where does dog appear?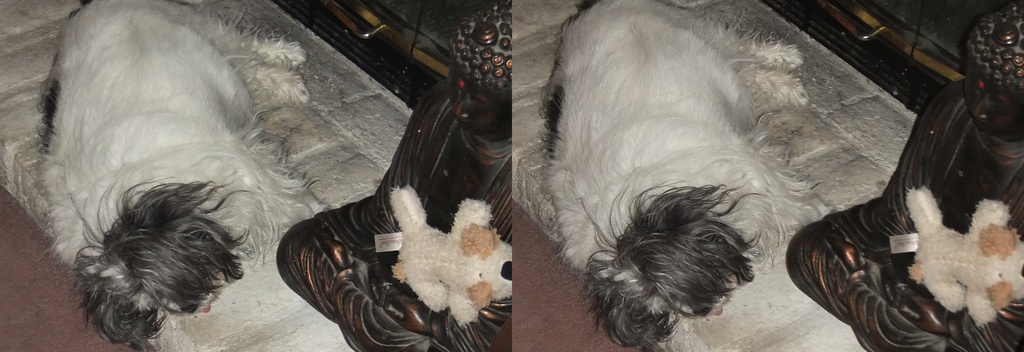
Appears at {"left": 390, "top": 186, "right": 513, "bottom": 328}.
